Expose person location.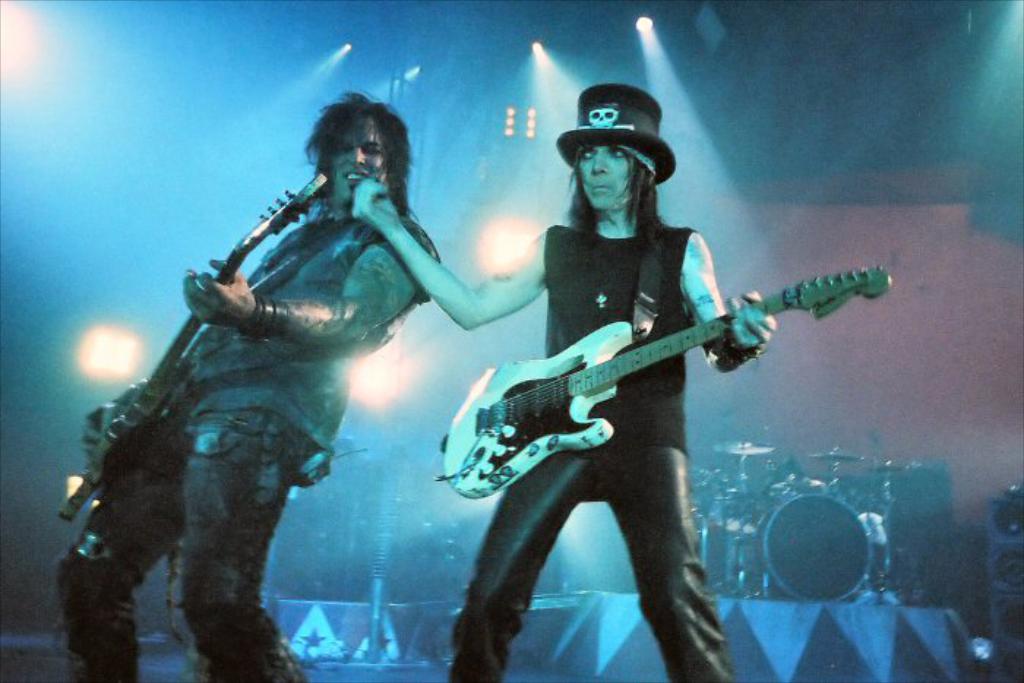
Exposed at [left=86, top=114, right=459, bottom=663].
